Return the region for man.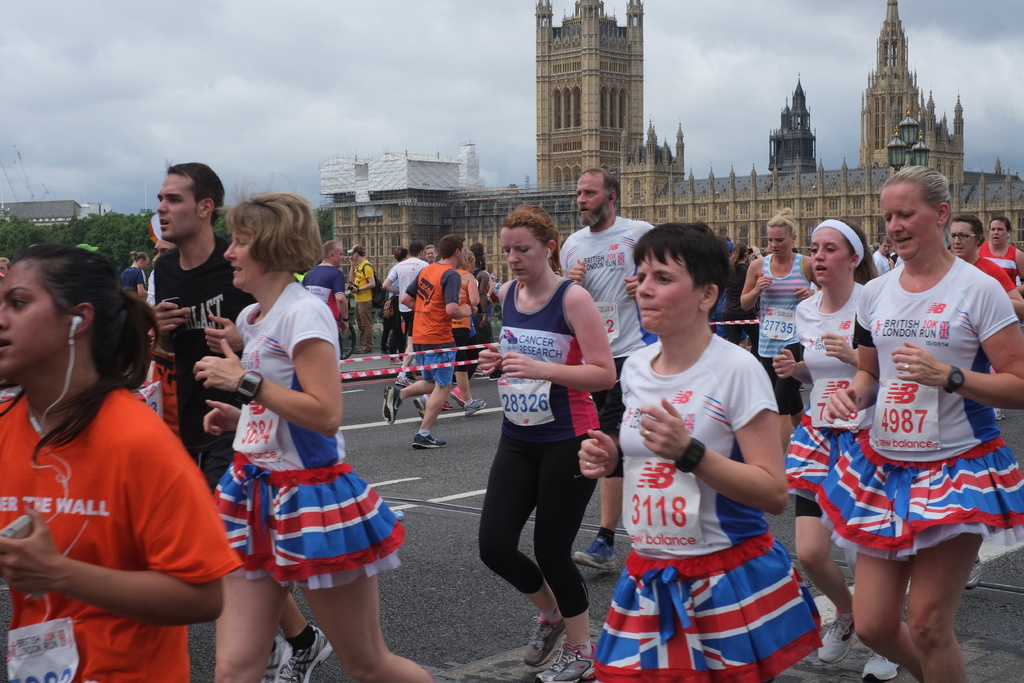
[x1=150, y1=160, x2=333, y2=682].
